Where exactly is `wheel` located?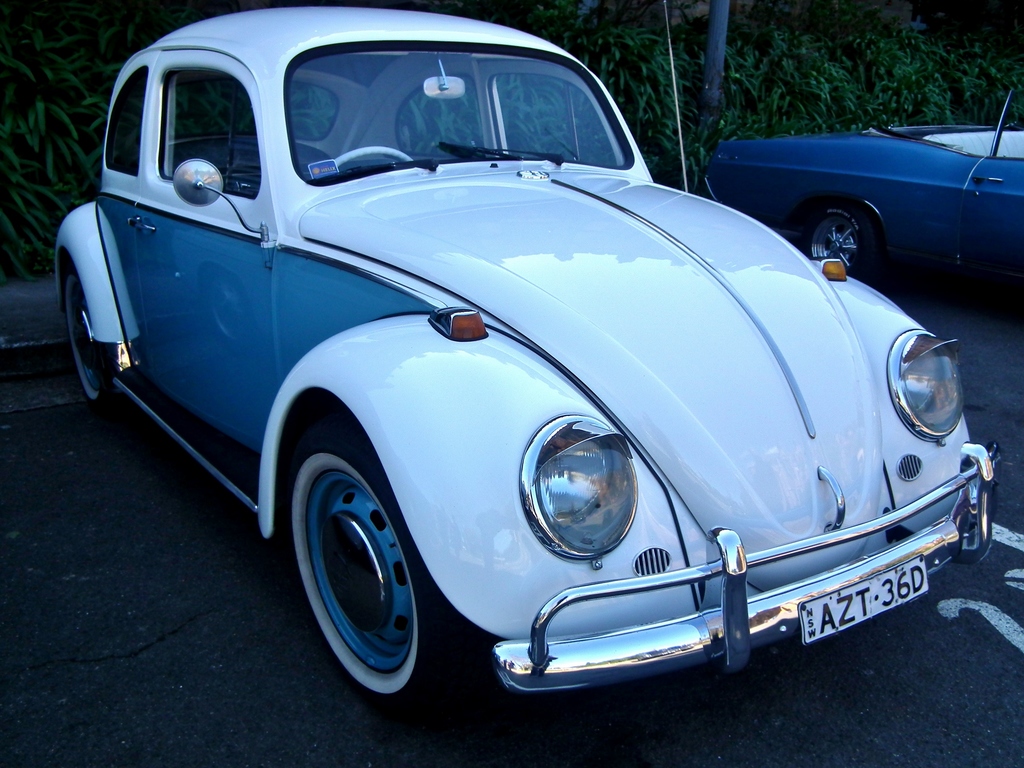
Its bounding box is <region>63, 243, 132, 408</region>.
